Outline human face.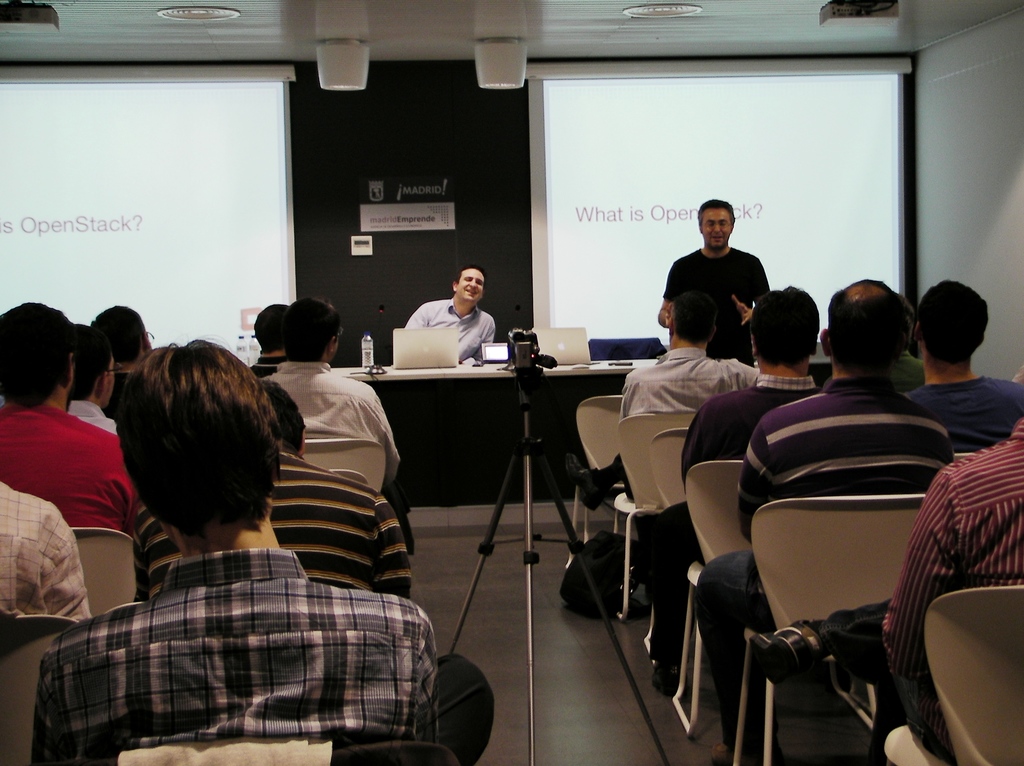
Outline: [703,205,733,247].
